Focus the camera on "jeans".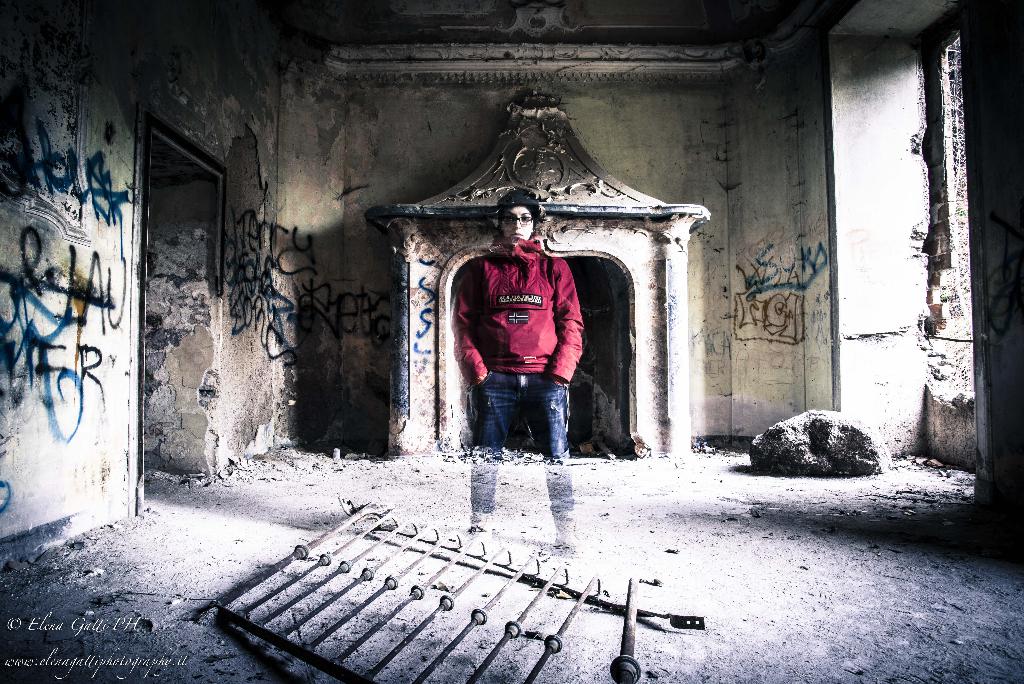
Focus region: select_region(469, 369, 576, 520).
